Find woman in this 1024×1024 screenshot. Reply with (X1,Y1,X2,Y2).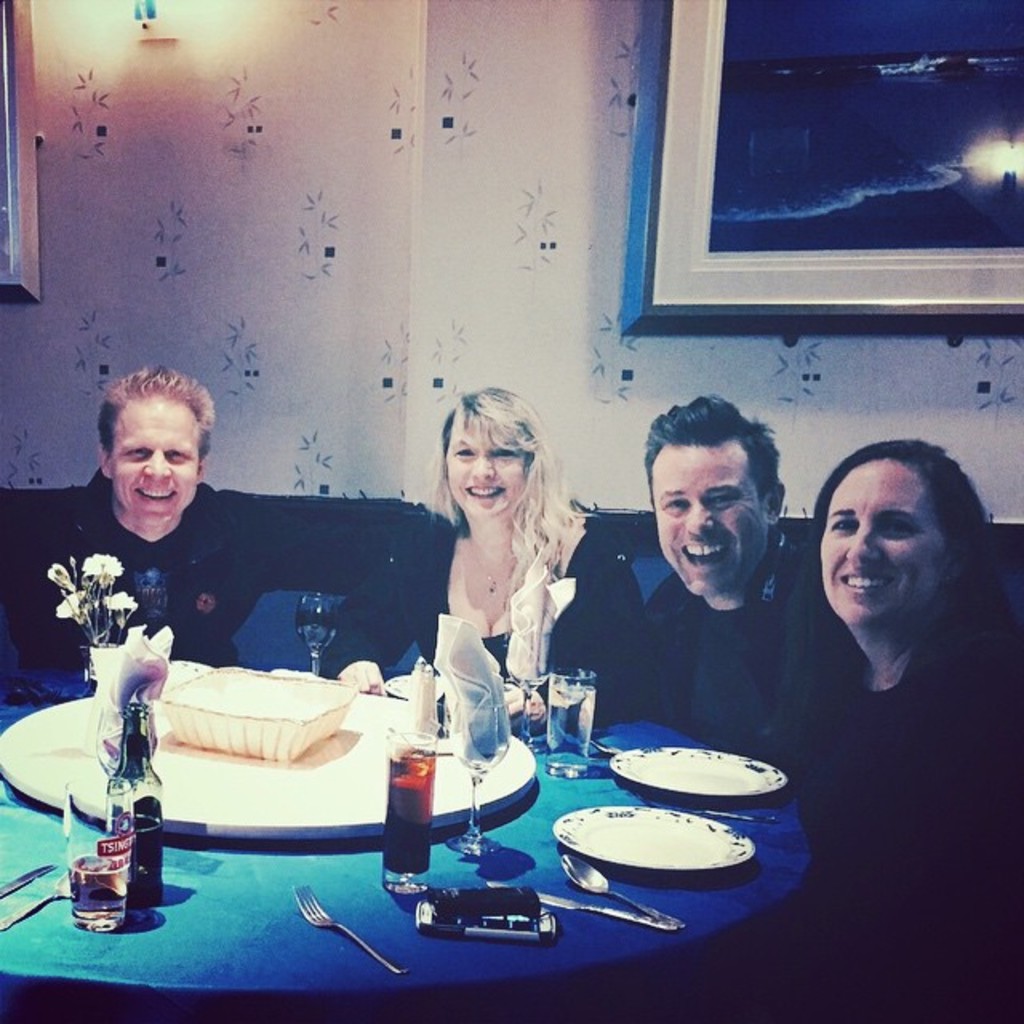
(398,390,581,742).
